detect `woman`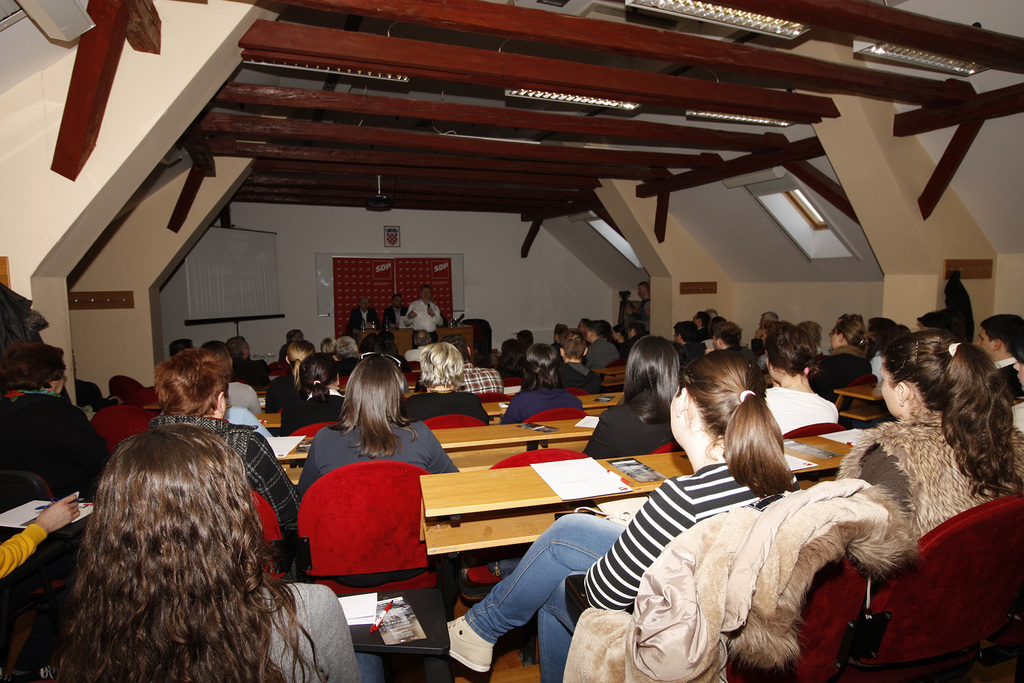
Rect(761, 316, 840, 440)
